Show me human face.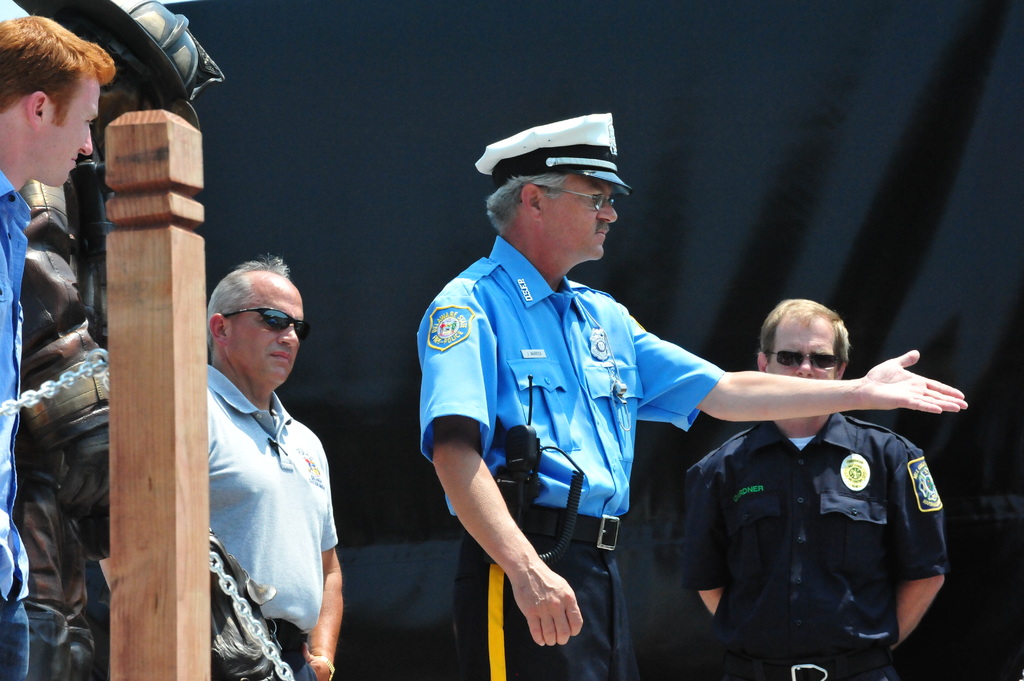
human face is here: left=230, top=281, right=301, bottom=391.
